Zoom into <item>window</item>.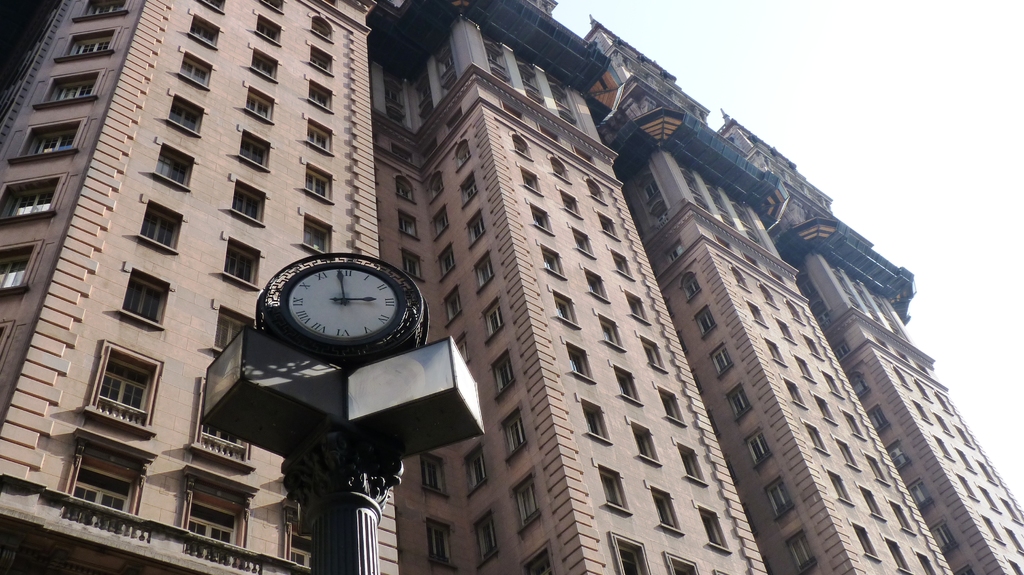
Zoom target: x1=301 y1=164 x2=333 y2=203.
